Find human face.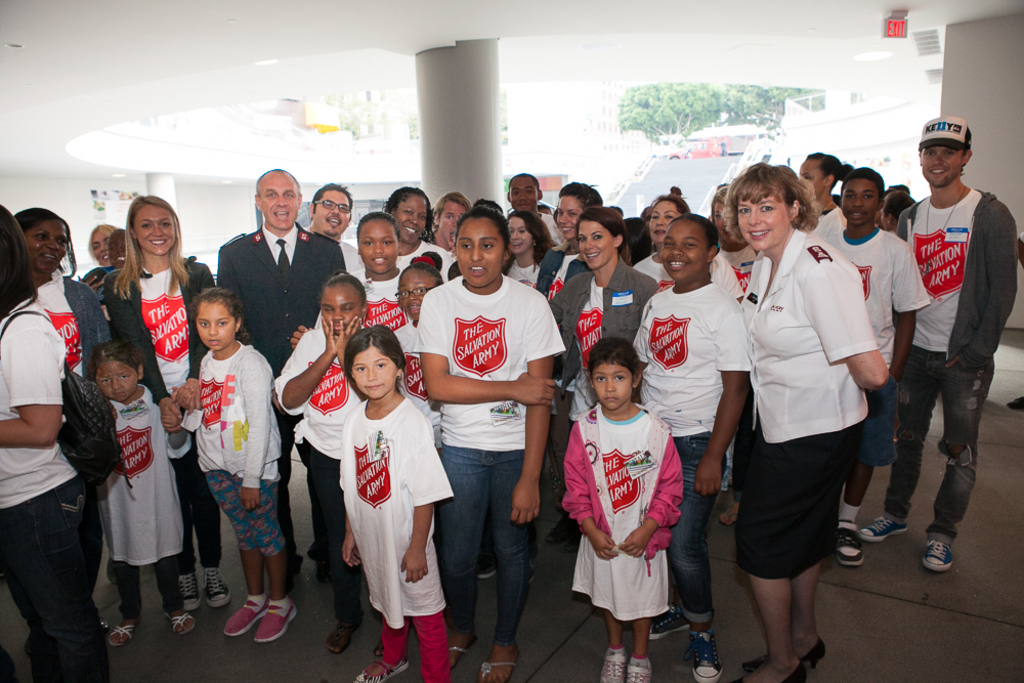
region(22, 212, 72, 273).
